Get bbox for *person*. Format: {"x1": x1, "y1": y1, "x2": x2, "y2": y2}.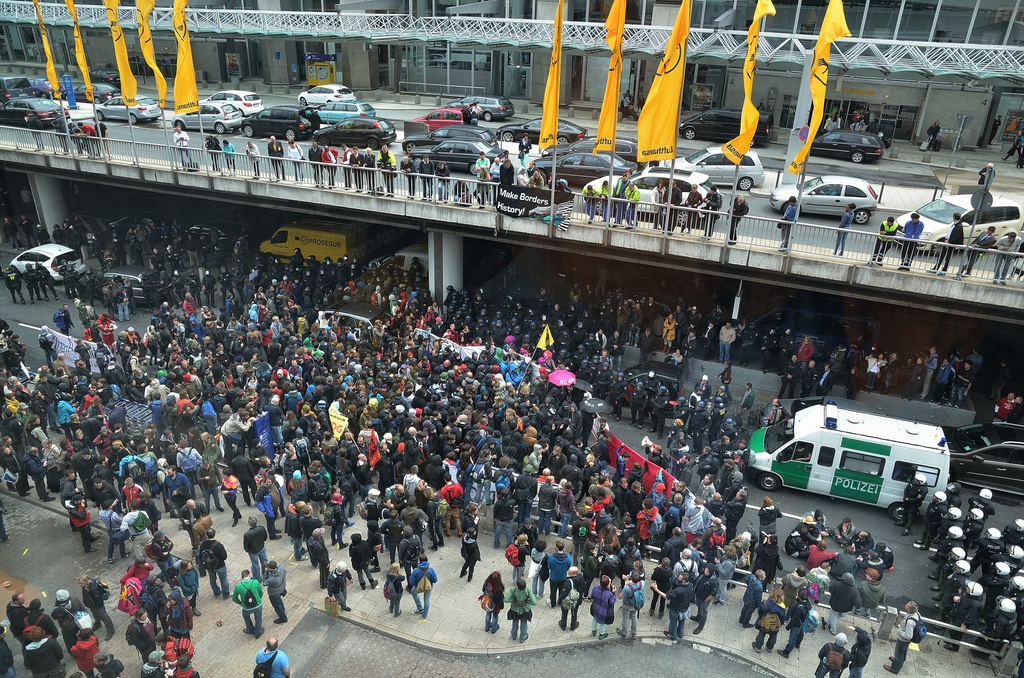
{"x1": 243, "y1": 140, "x2": 260, "y2": 180}.
